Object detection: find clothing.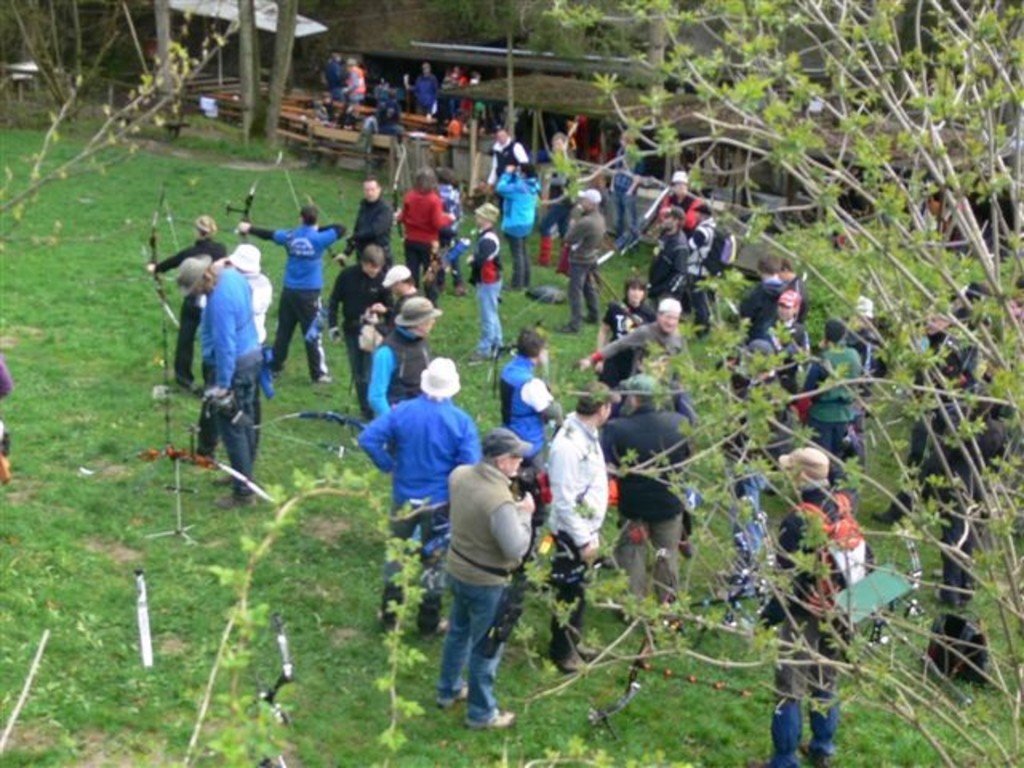
(190, 267, 272, 458).
